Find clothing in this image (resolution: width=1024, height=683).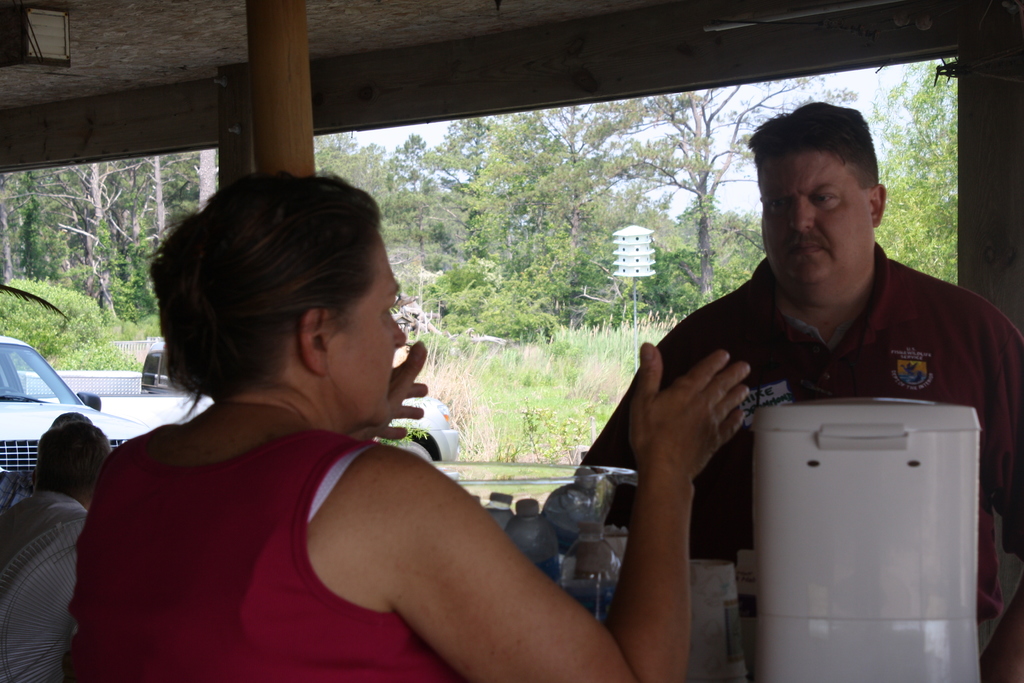
<box>61,425,456,682</box>.
